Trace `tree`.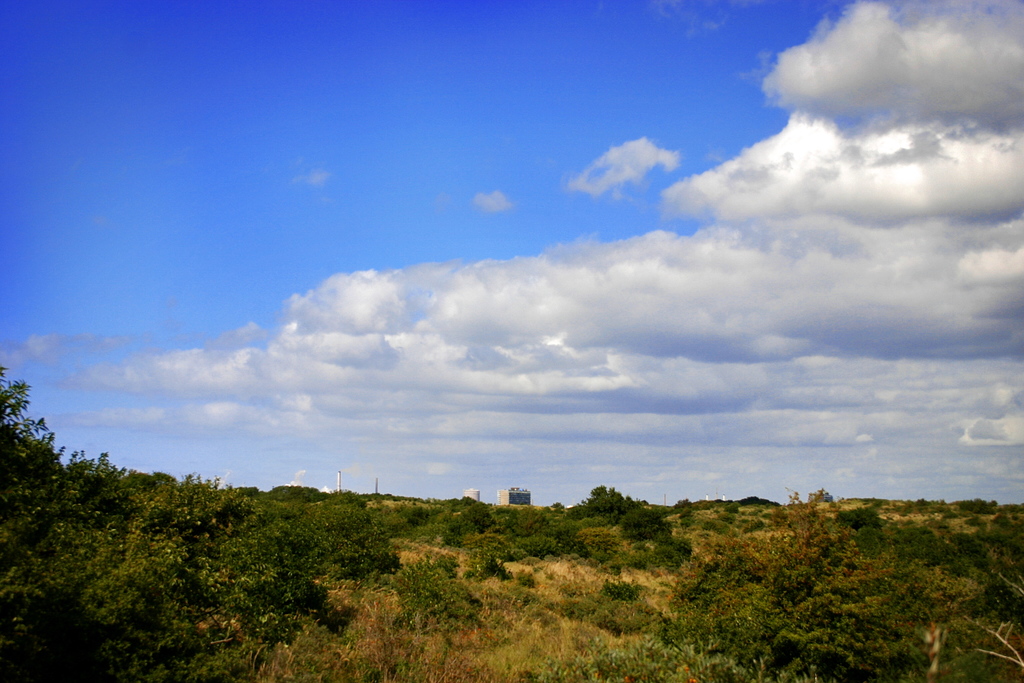
Traced to x1=680 y1=507 x2=691 y2=518.
